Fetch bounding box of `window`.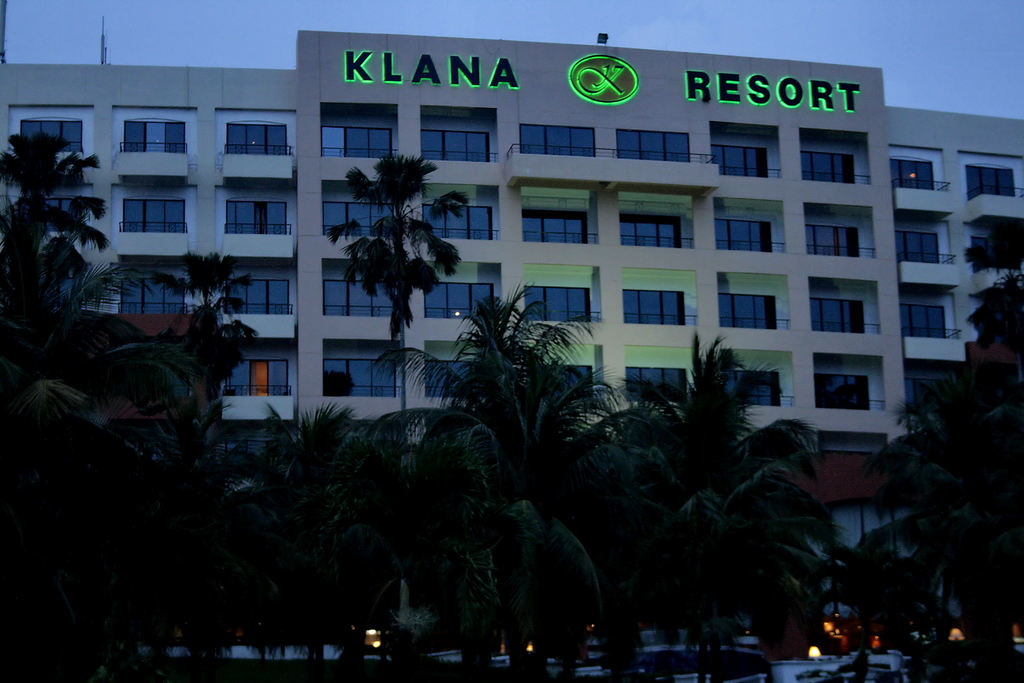
Bbox: [124,199,186,230].
